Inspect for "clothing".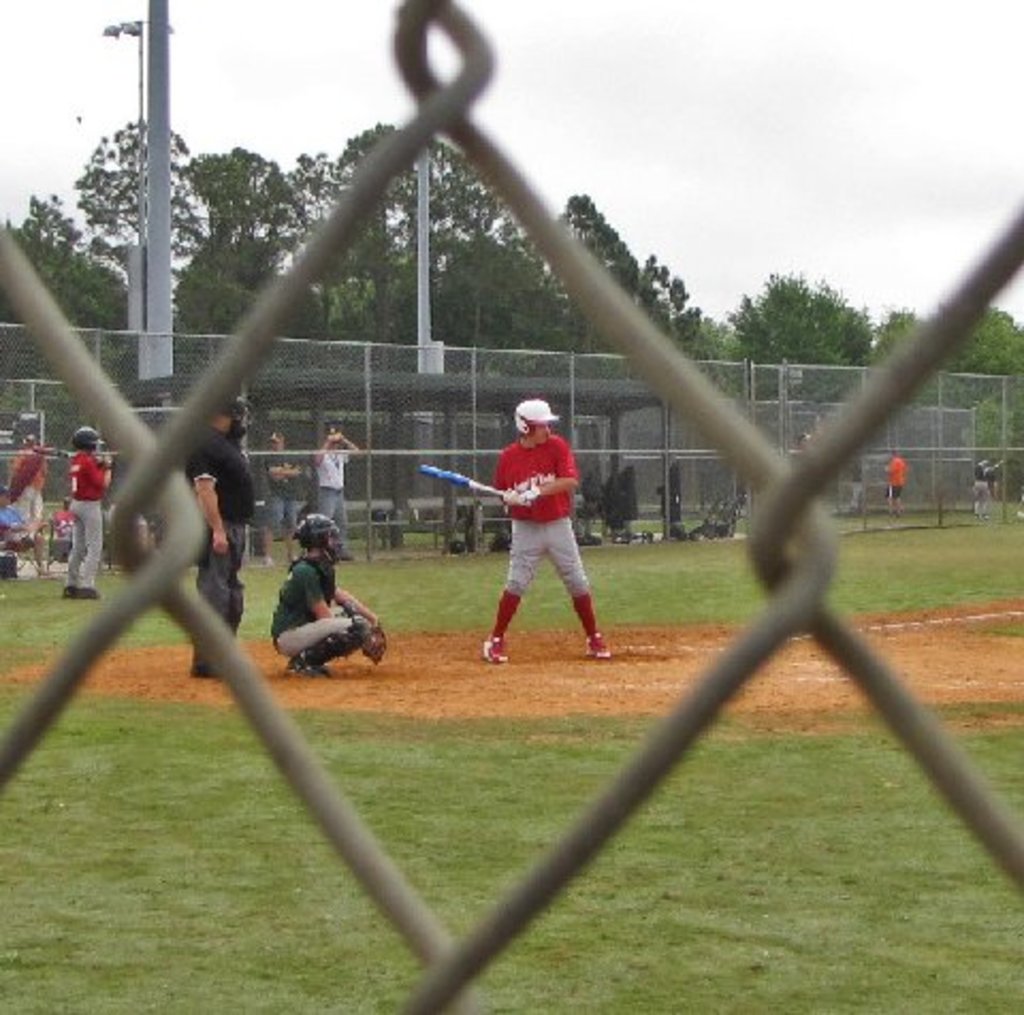
Inspection: 478/435/591/625.
